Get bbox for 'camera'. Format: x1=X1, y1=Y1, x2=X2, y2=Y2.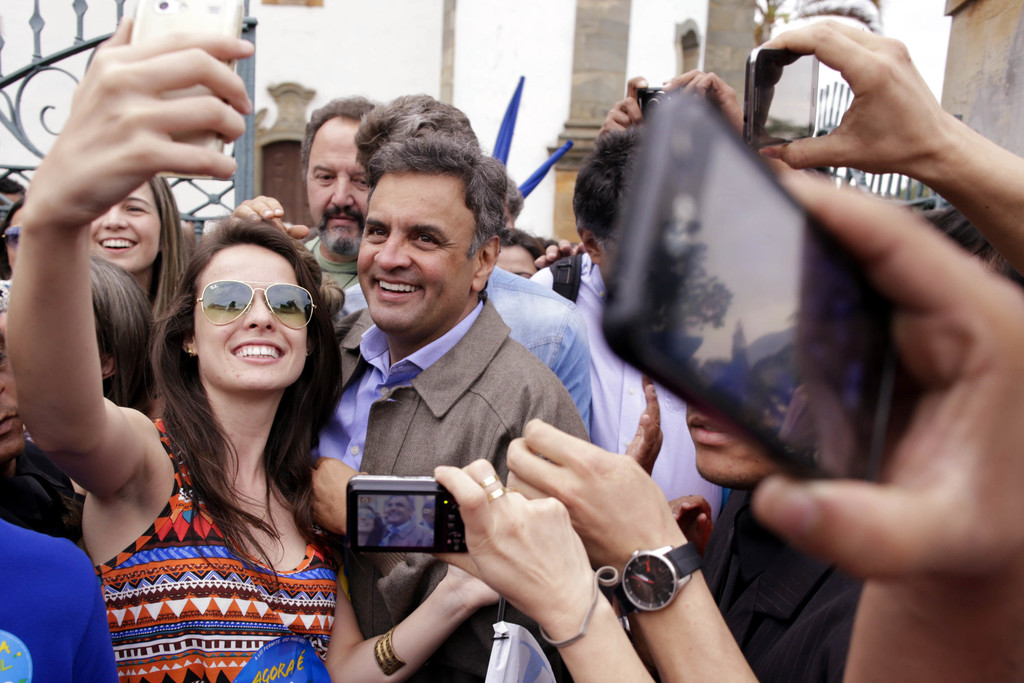
x1=636, y1=85, x2=676, y2=111.
